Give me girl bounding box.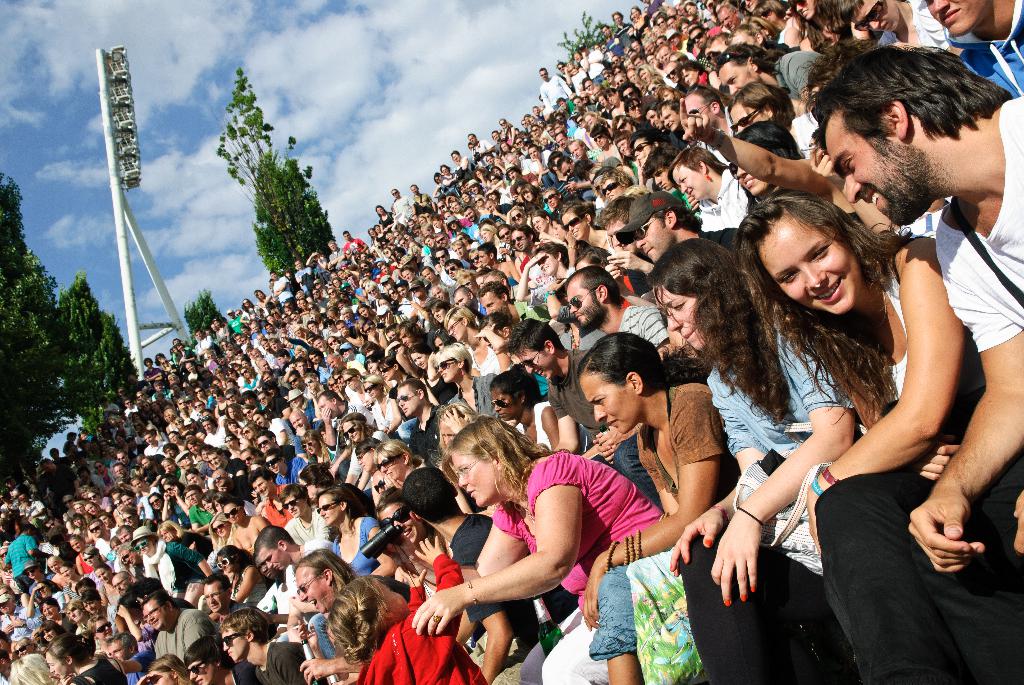
box(559, 195, 619, 248).
